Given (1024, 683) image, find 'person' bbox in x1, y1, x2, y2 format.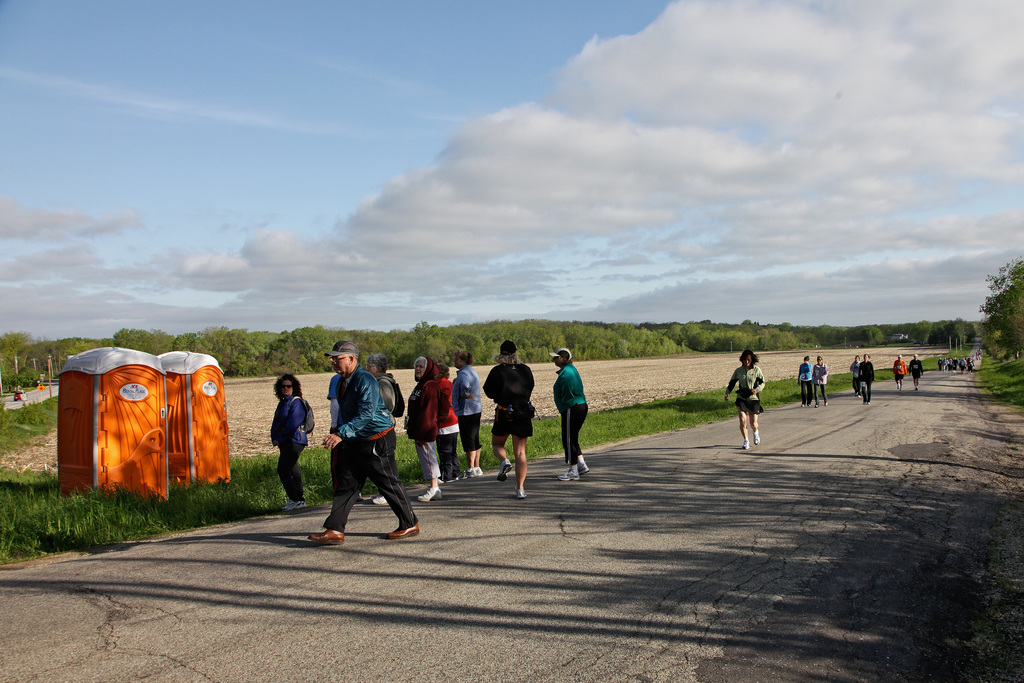
427, 361, 467, 479.
